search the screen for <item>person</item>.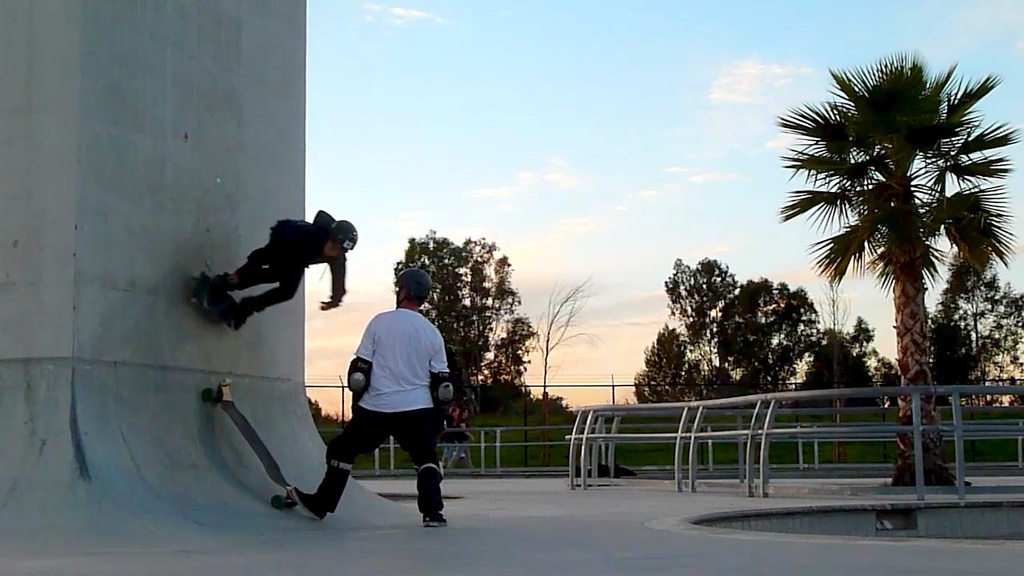
Found at x1=183, y1=203, x2=351, y2=346.
